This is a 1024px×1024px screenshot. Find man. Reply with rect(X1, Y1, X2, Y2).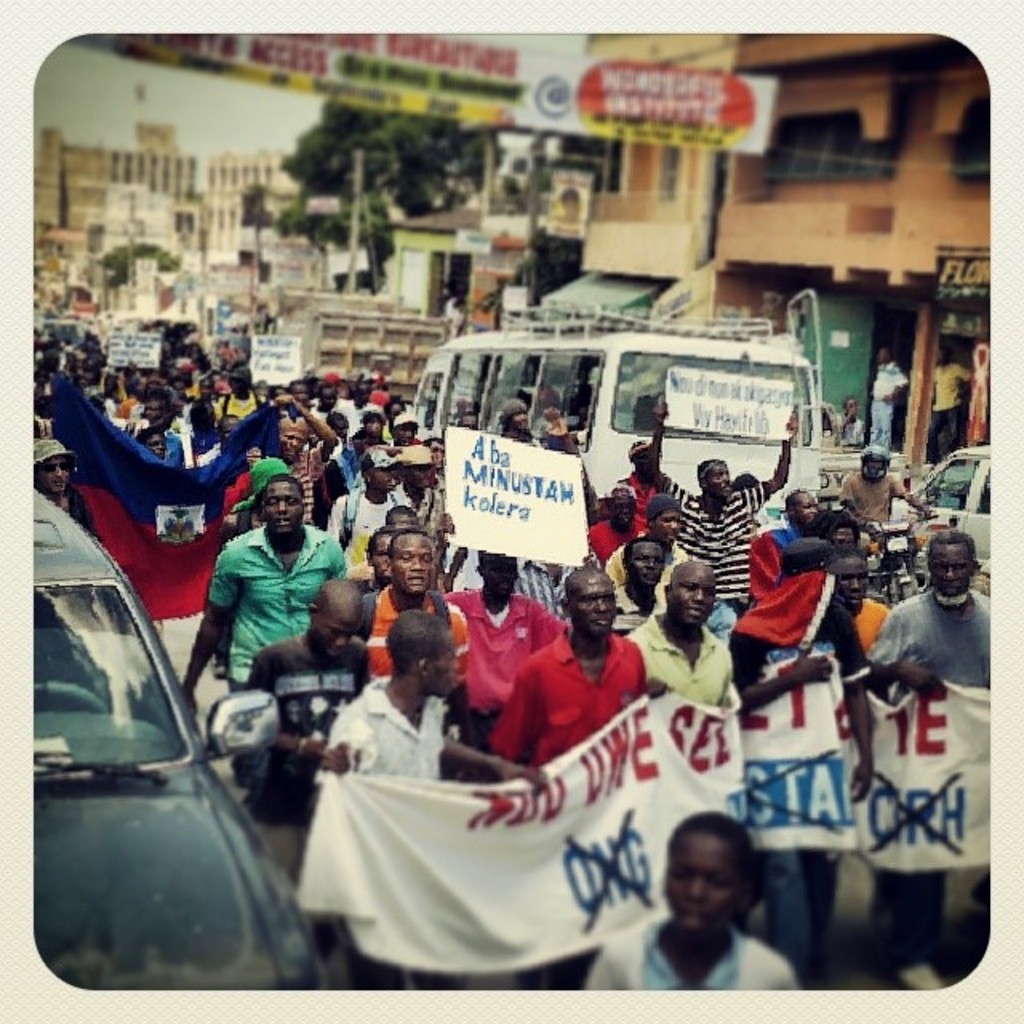
rect(651, 411, 795, 606).
